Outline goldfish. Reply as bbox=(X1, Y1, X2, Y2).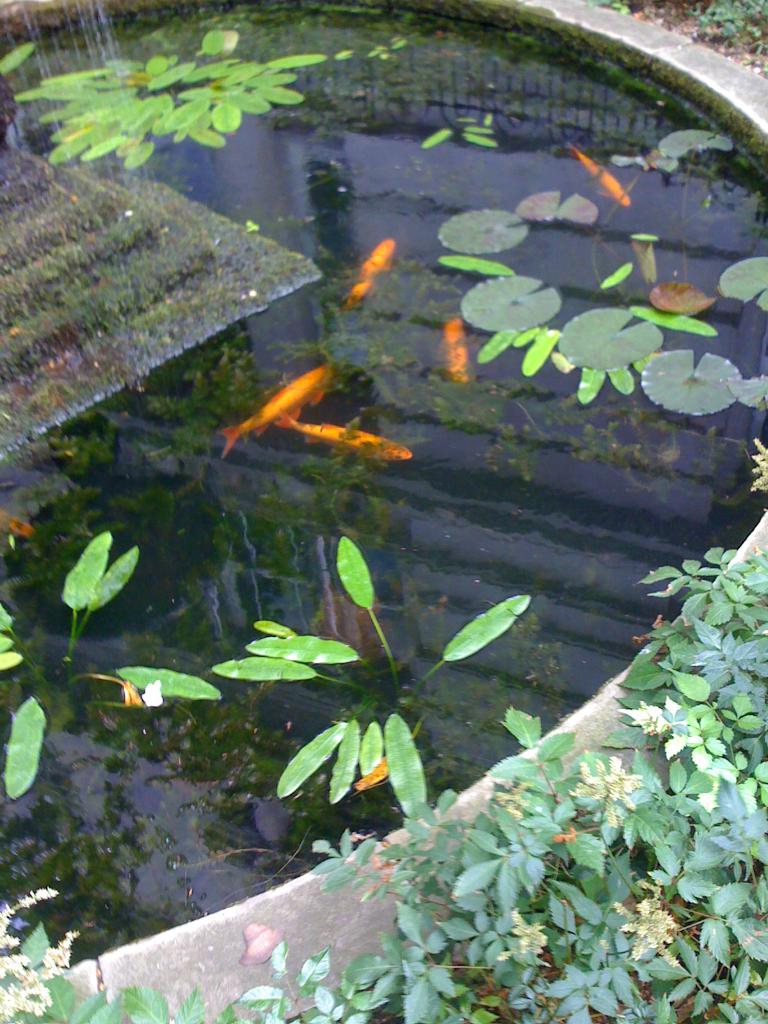
bbox=(439, 311, 469, 384).
